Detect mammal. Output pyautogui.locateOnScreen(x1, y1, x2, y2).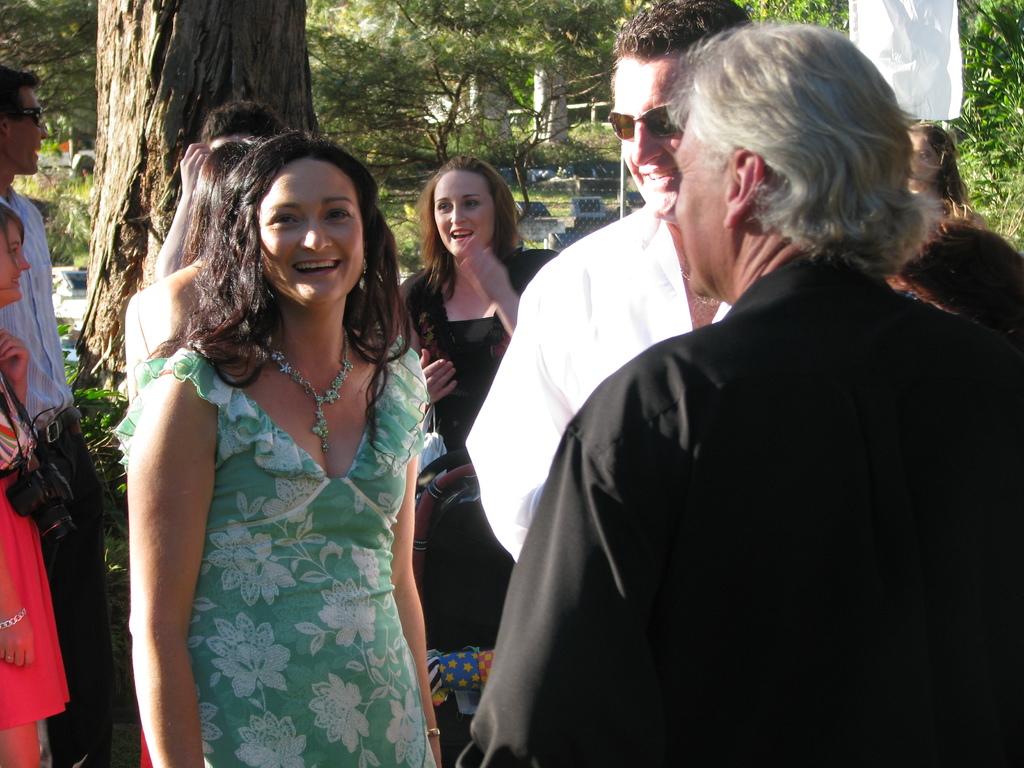
pyautogui.locateOnScreen(125, 124, 441, 767).
